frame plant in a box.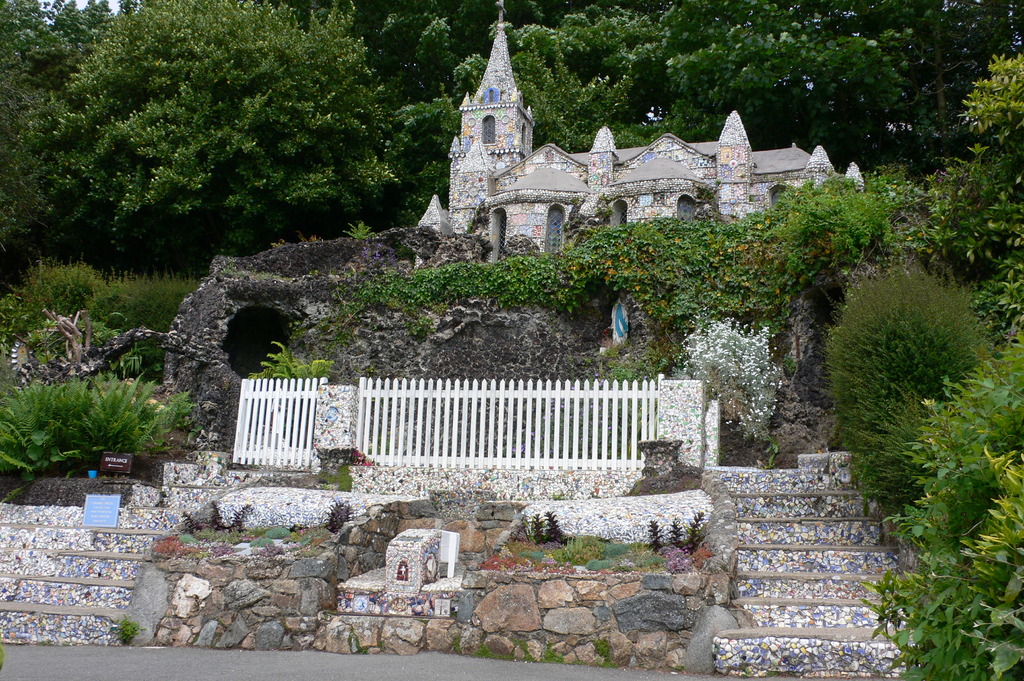
rect(355, 450, 370, 466).
